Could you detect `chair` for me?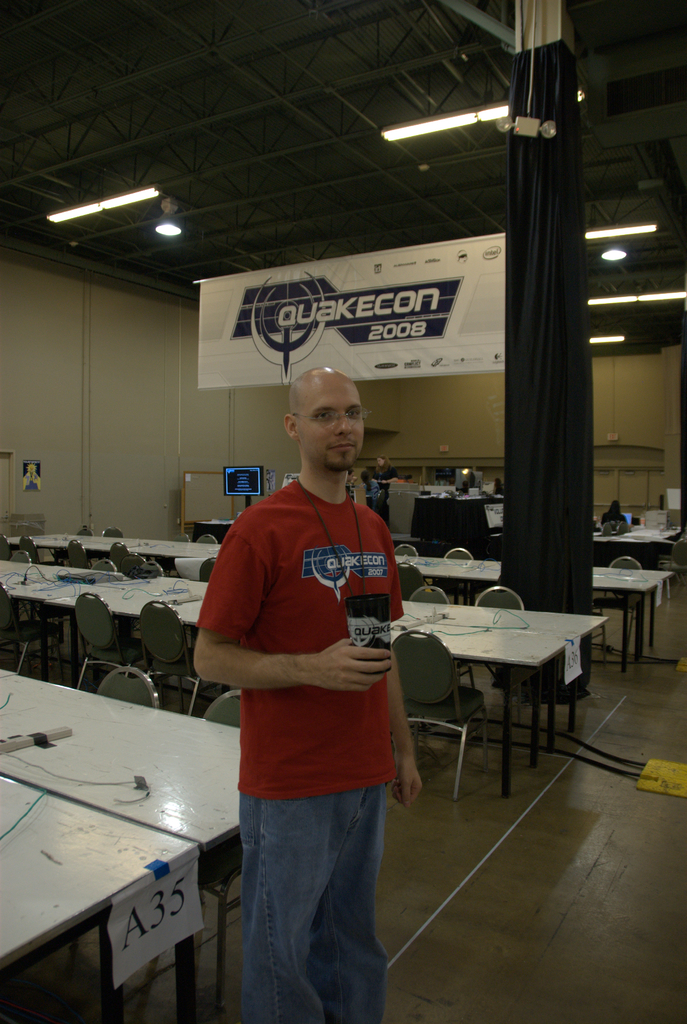
Detection result: left=73, top=585, right=134, bottom=674.
